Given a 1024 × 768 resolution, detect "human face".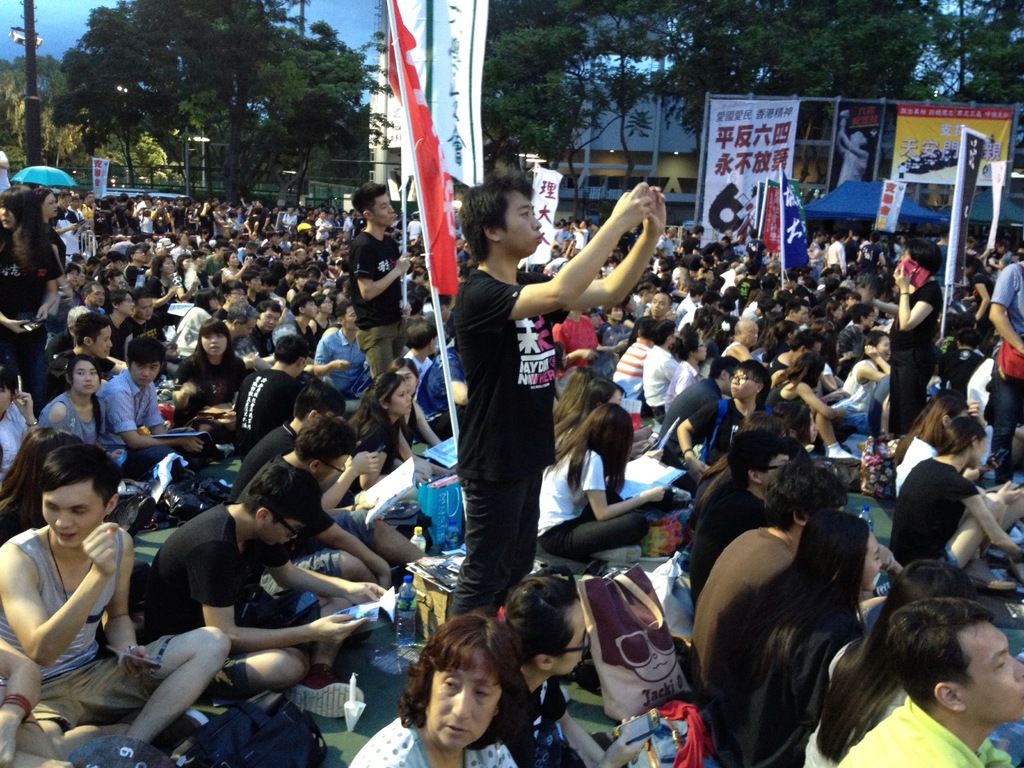
x1=794 y1=305 x2=806 y2=326.
